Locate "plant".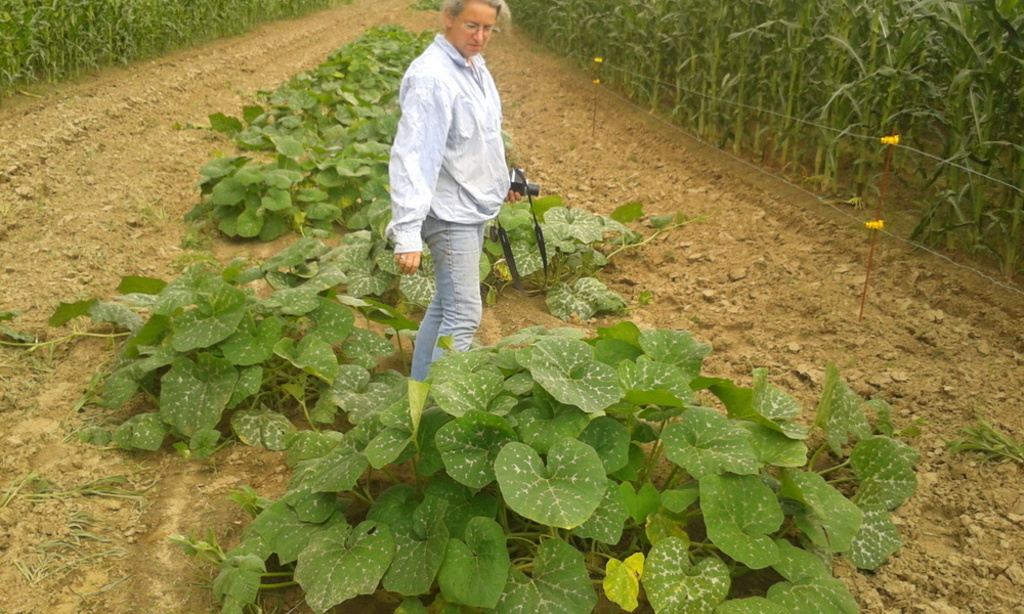
Bounding box: left=2, top=305, right=39, bottom=349.
